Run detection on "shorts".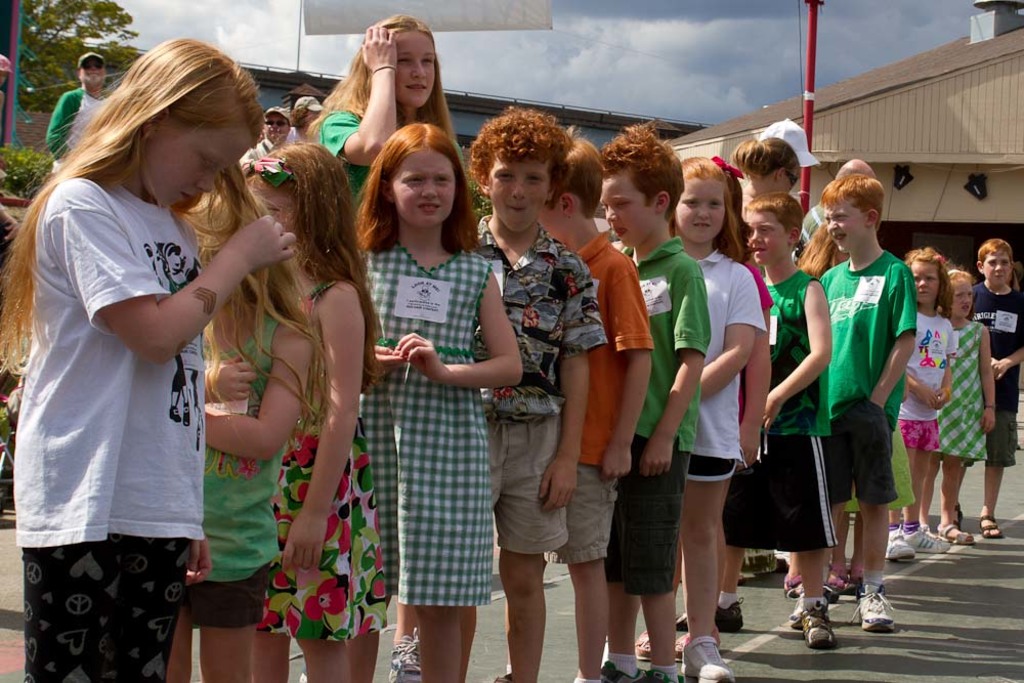
Result: {"left": 970, "top": 411, "right": 1023, "bottom": 467}.
